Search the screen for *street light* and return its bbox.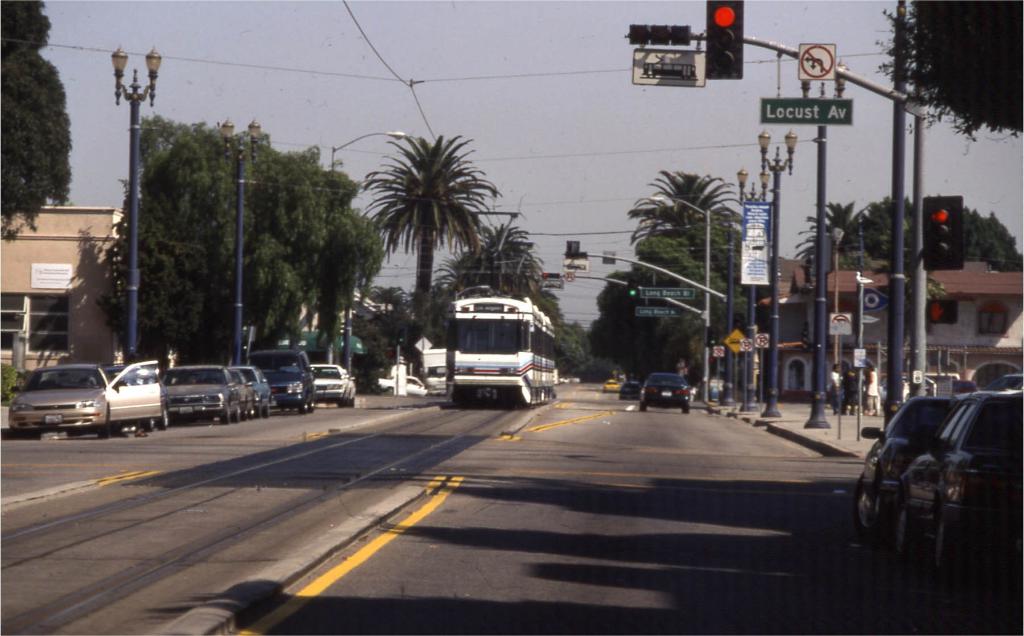
Found: (x1=644, y1=194, x2=710, y2=405).
